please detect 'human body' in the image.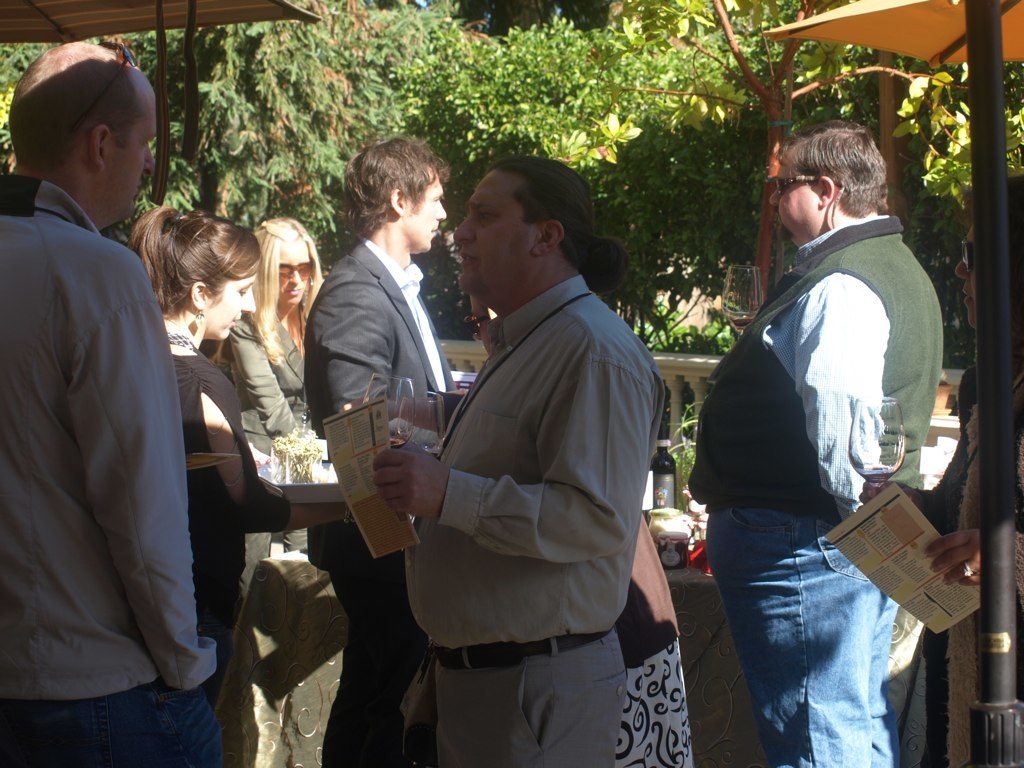
rect(204, 210, 341, 720).
